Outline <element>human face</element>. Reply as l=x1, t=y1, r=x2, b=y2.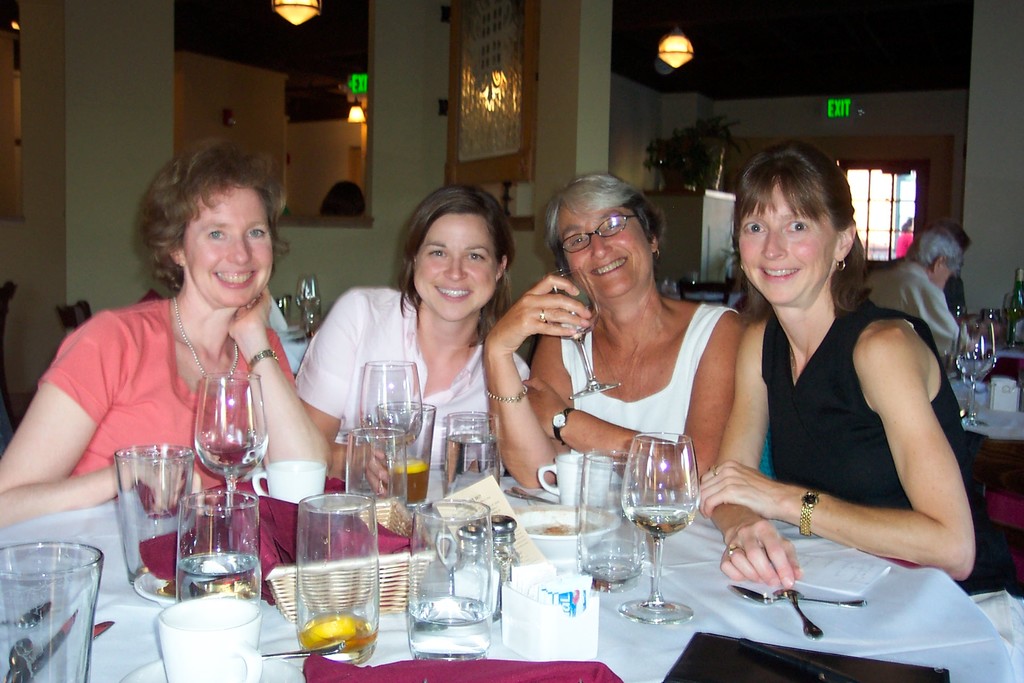
l=737, t=186, r=833, b=302.
